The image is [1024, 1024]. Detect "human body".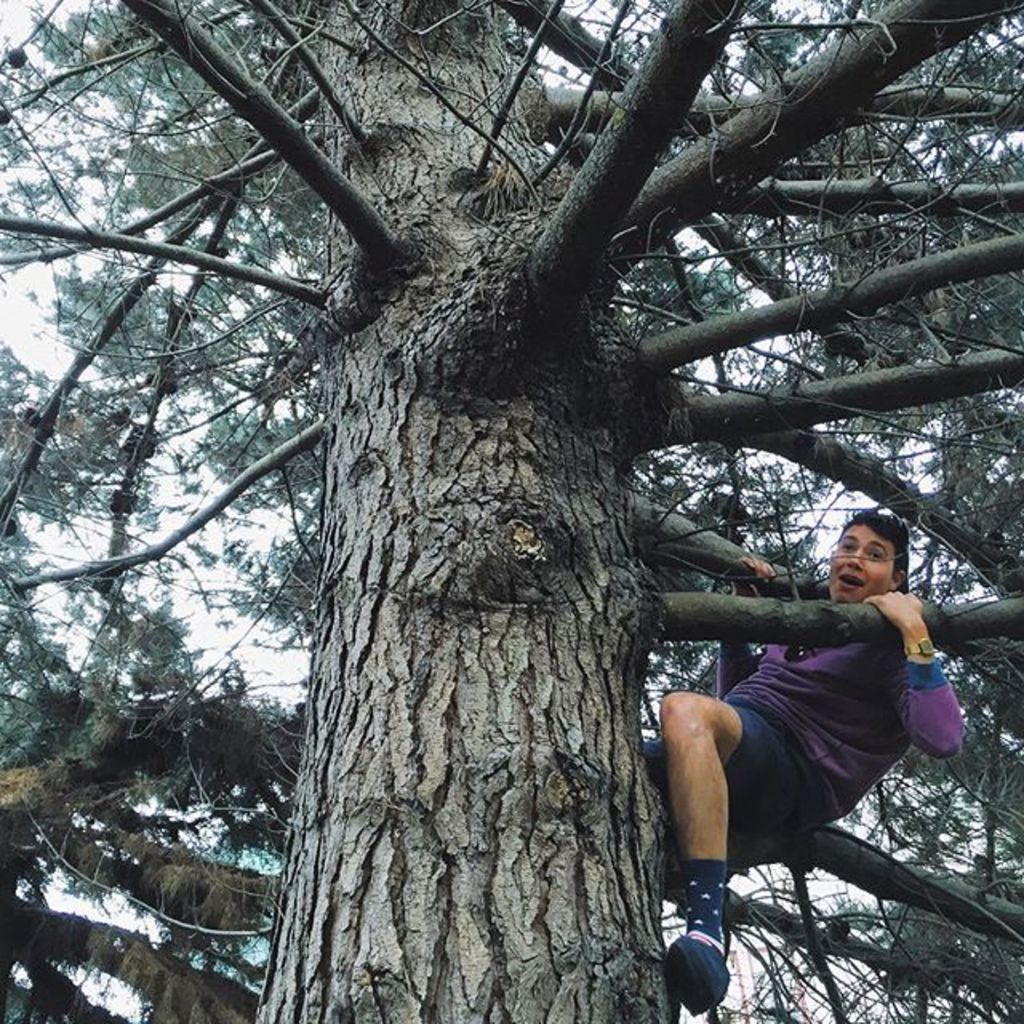
Detection: [left=624, top=531, right=989, bottom=970].
